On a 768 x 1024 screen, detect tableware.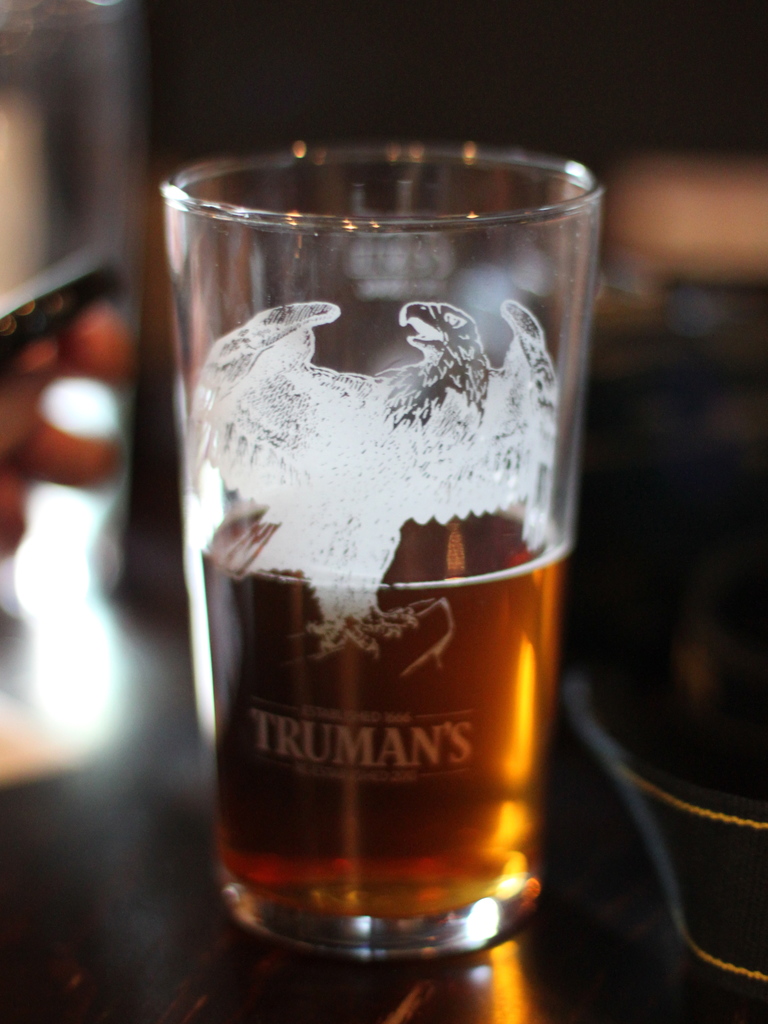
(172,167,628,1002).
